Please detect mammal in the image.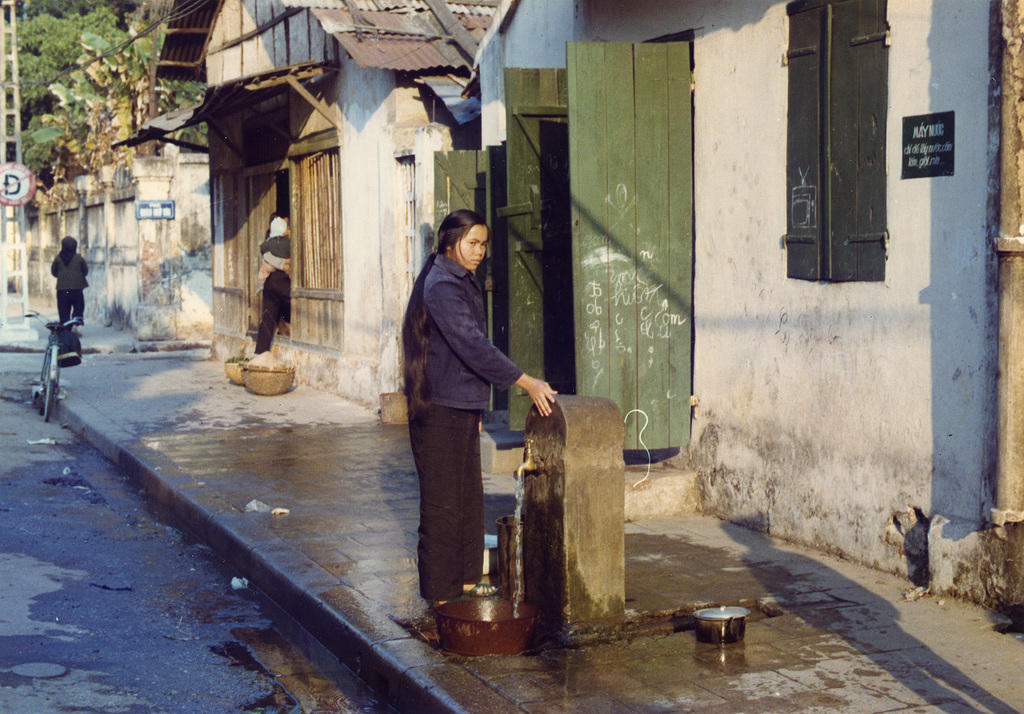
(249,216,291,355).
